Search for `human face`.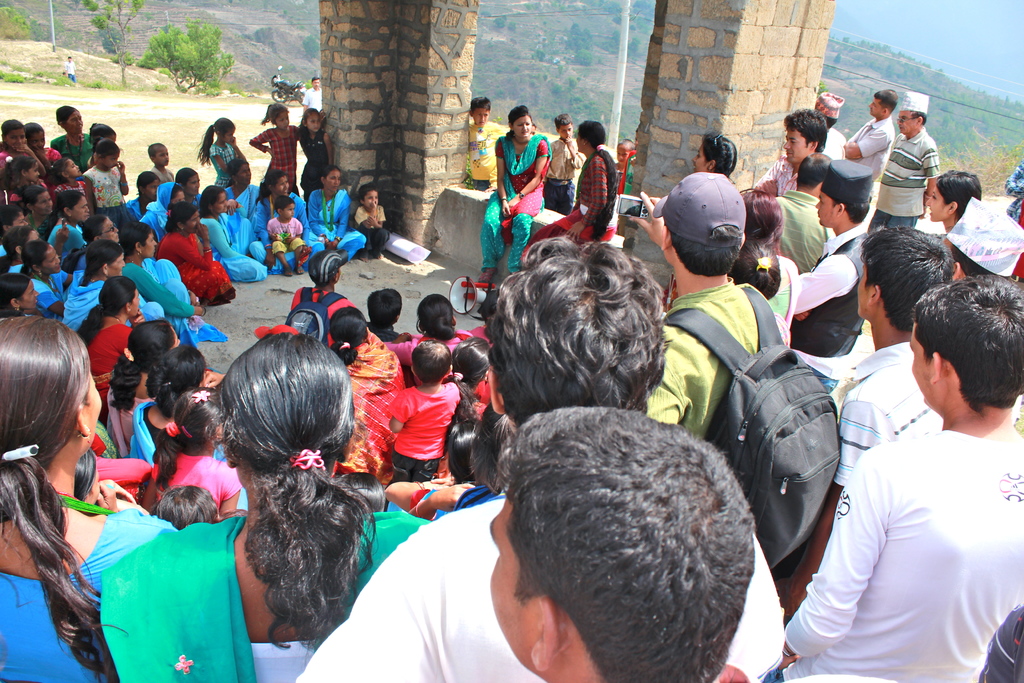
Found at crop(307, 110, 320, 131).
